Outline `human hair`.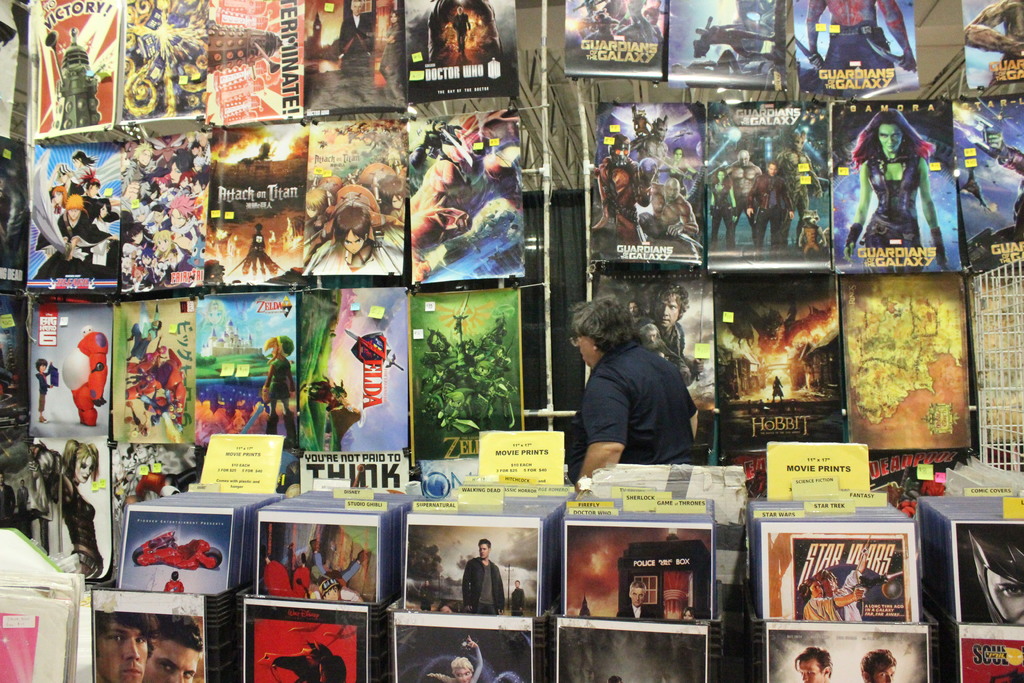
Outline: left=849, top=108, right=935, bottom=171.
